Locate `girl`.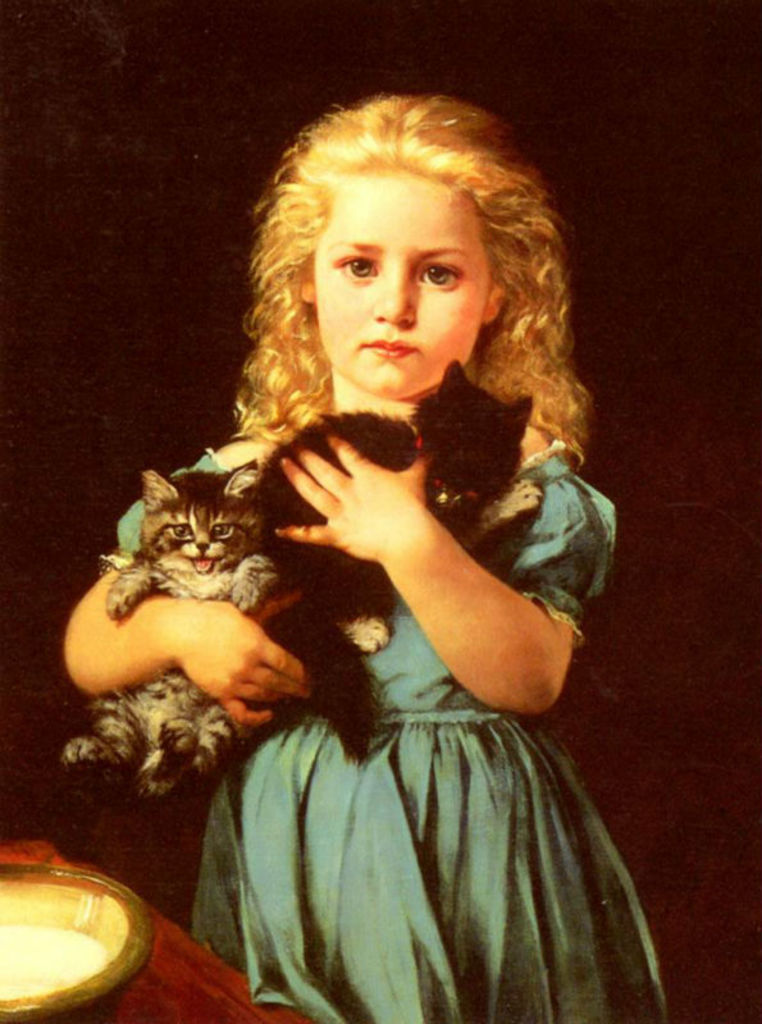
Bounding box: [61,91,669,1023].
